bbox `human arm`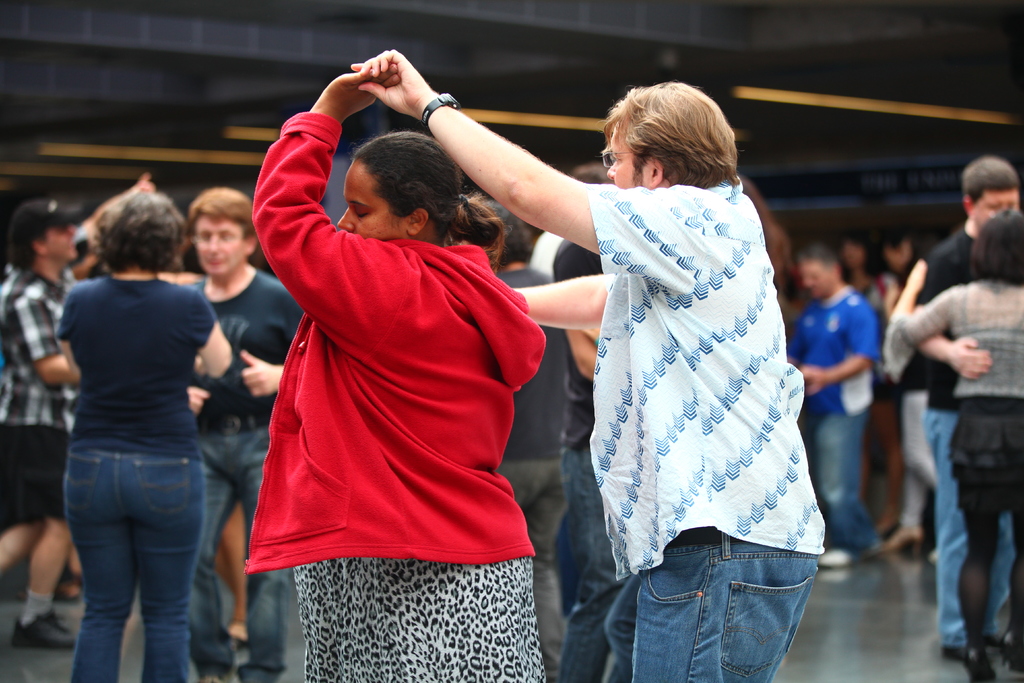
detection(240, 345, 301, 407)
